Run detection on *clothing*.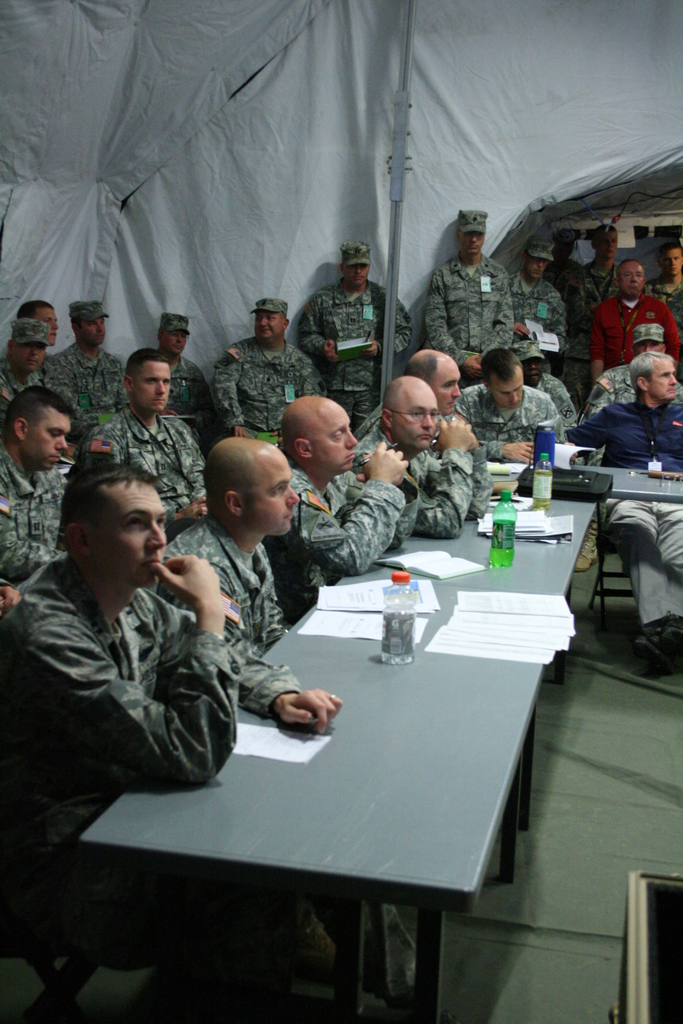
Result: 571 278 594 337.
